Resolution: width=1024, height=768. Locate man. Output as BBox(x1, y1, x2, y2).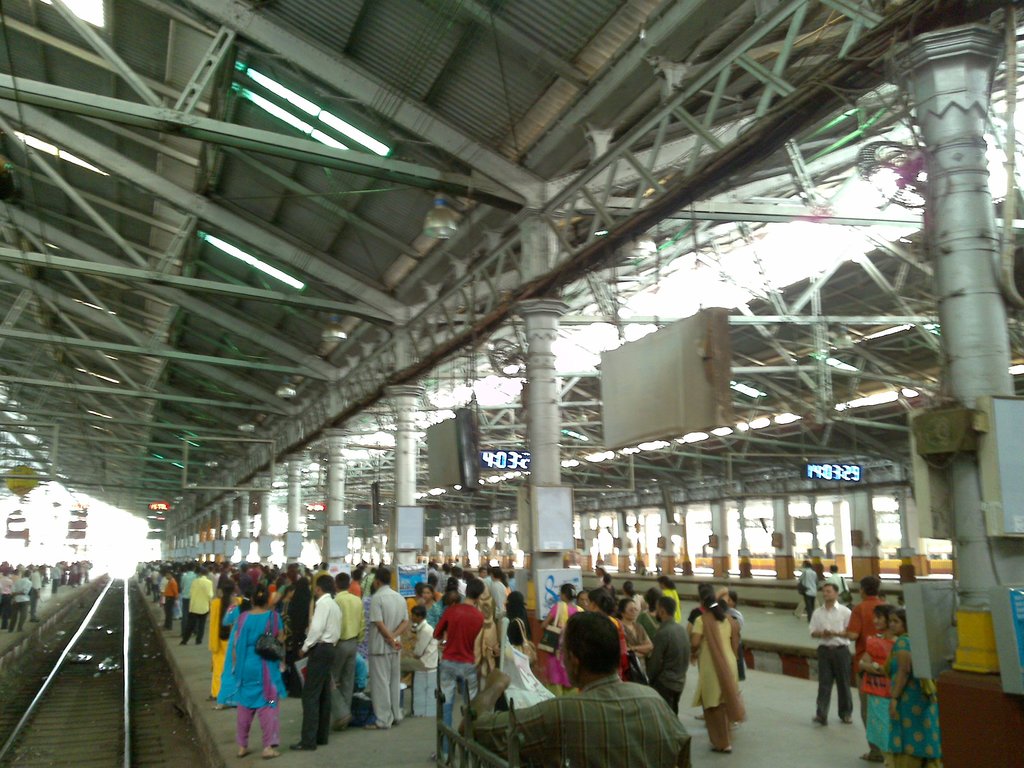
BBox(288, 574, 344, 751).
